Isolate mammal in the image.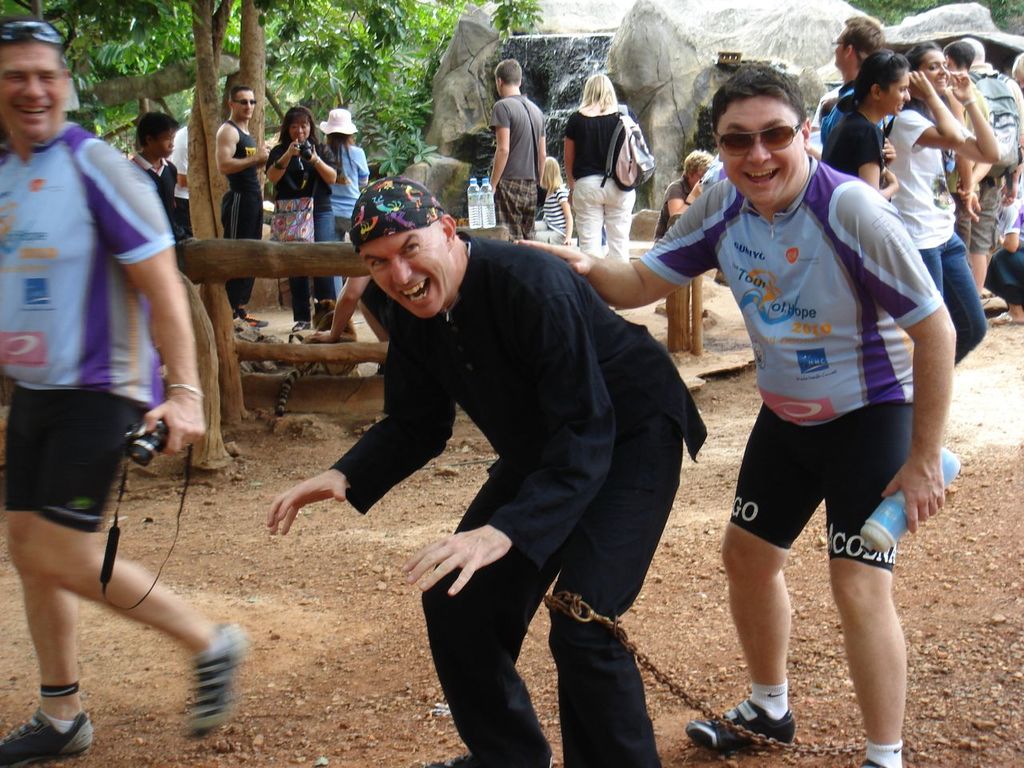
Isolated region: 215:83:270:326.
